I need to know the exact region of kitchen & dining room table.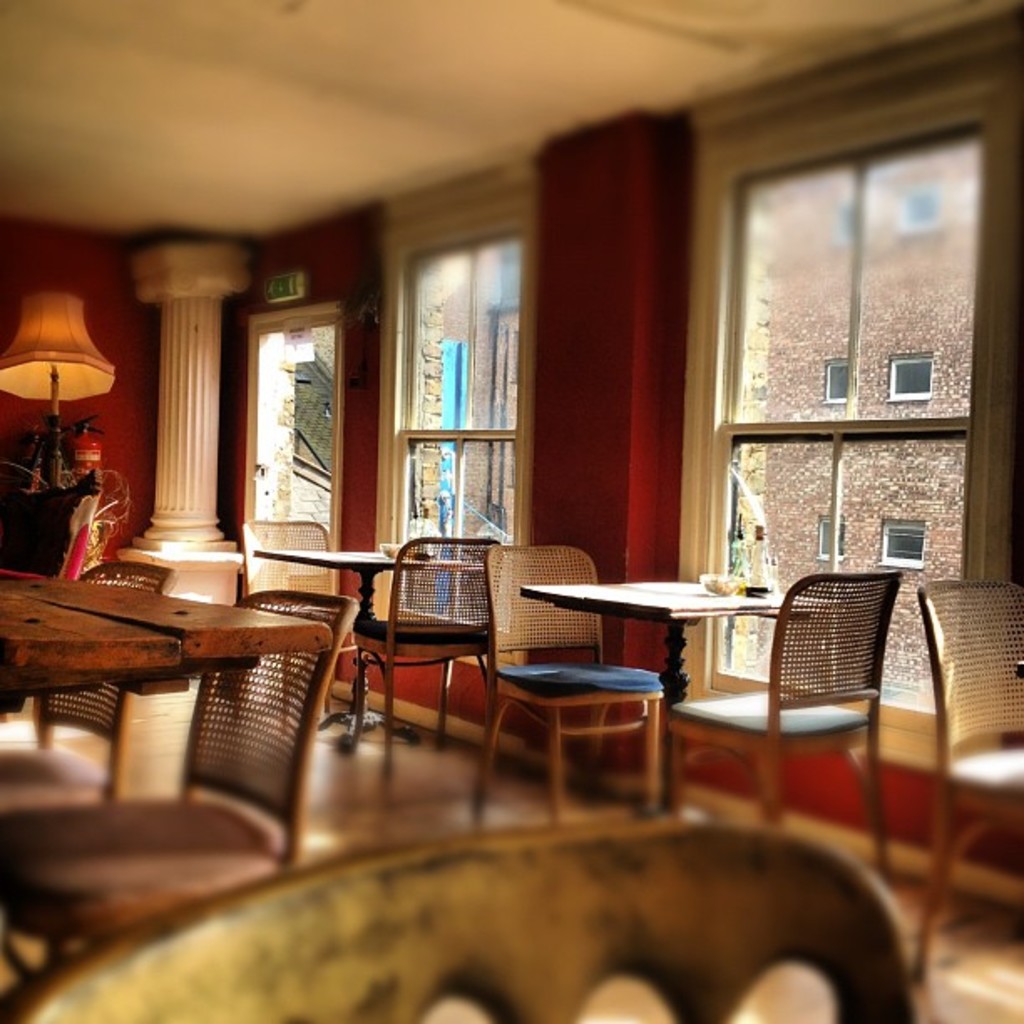
Region: 480:535:905:865.
